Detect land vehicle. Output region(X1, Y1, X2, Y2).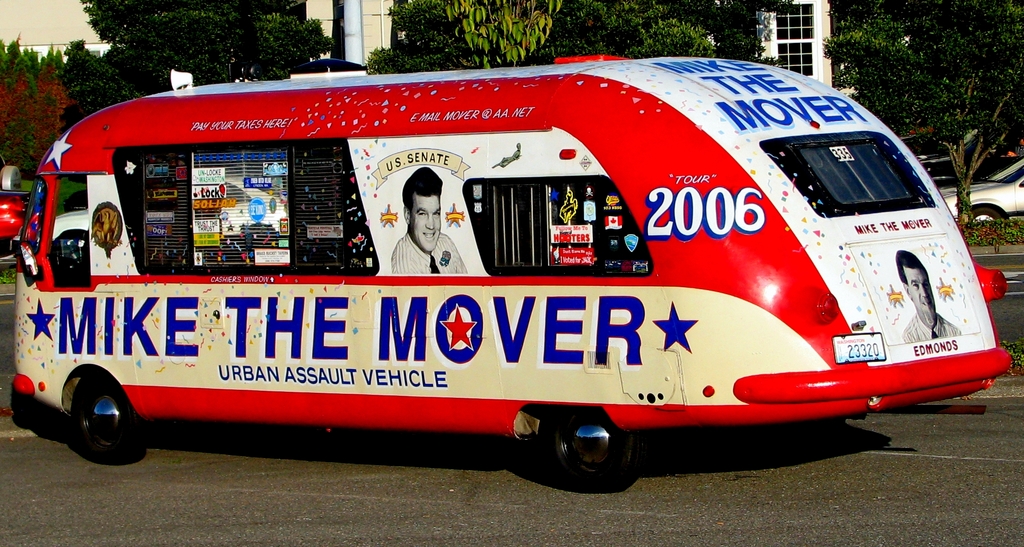
region(942, 153, 1023, 223).
